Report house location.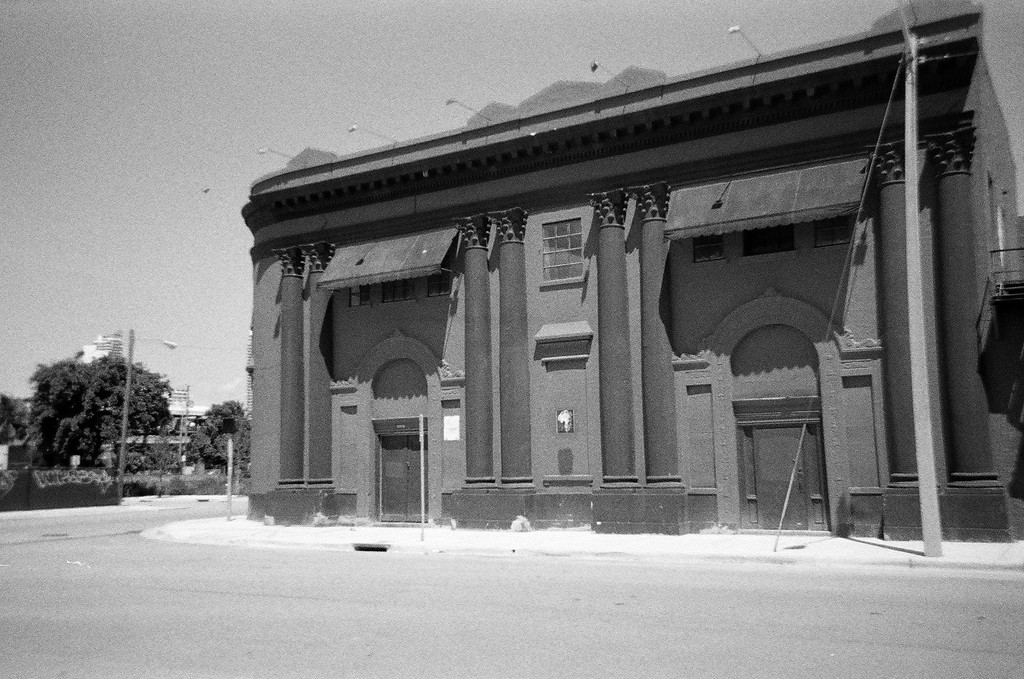
Report: bbox(252, 66, 869, 538).
